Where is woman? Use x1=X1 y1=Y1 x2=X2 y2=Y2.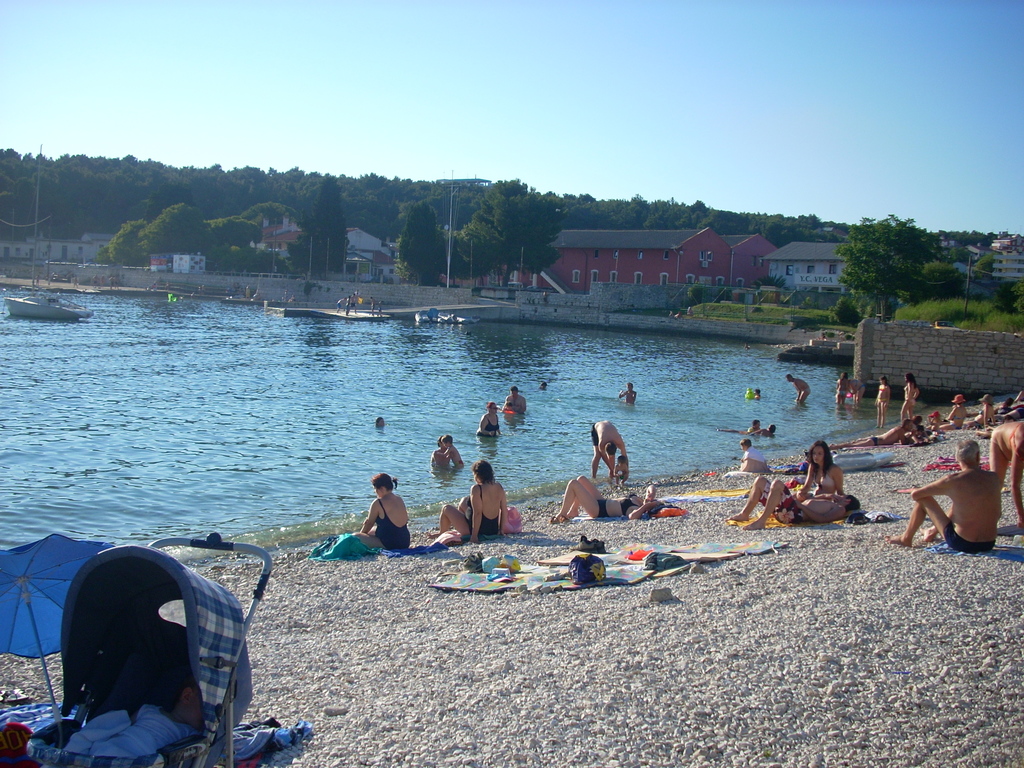
x1=354 y1=476 x2=408 y2=554.
